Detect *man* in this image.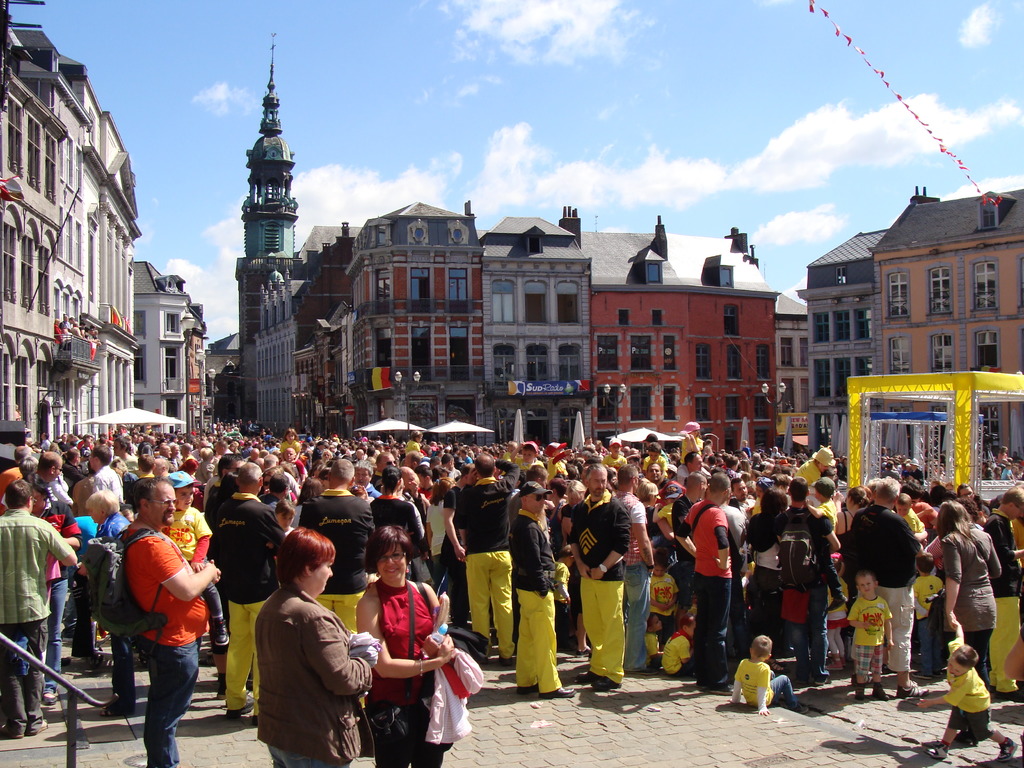
Detection: 169, 441, 179, 468.
